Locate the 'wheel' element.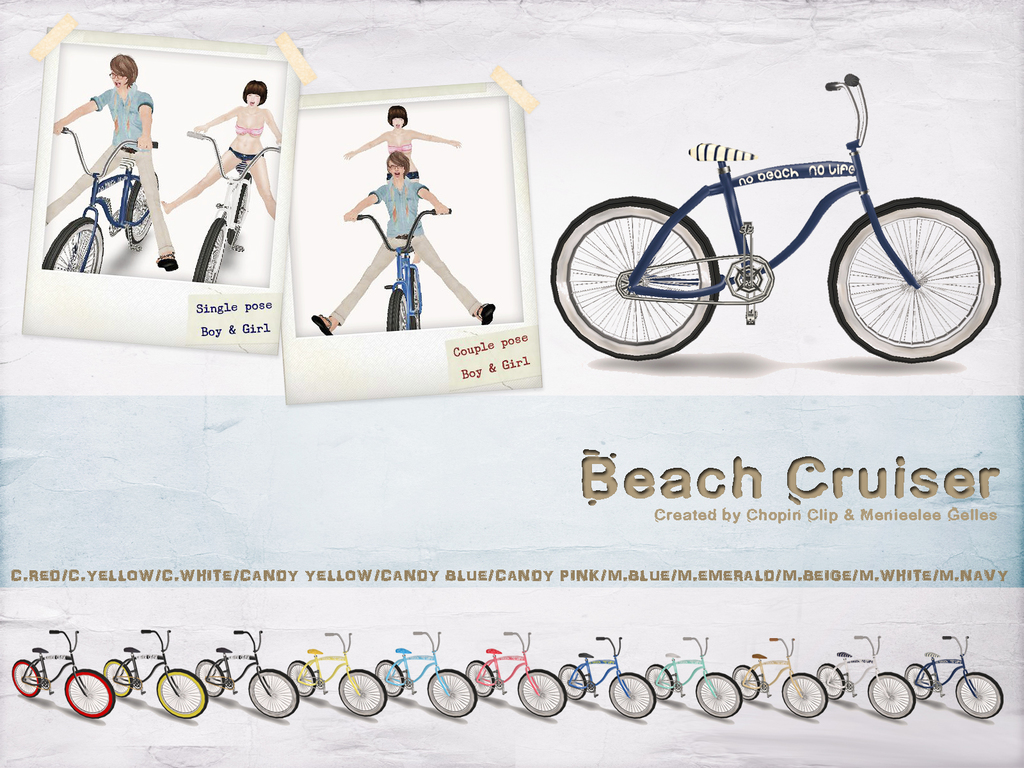
Element bbox: region(335, 665, 388, 722).
